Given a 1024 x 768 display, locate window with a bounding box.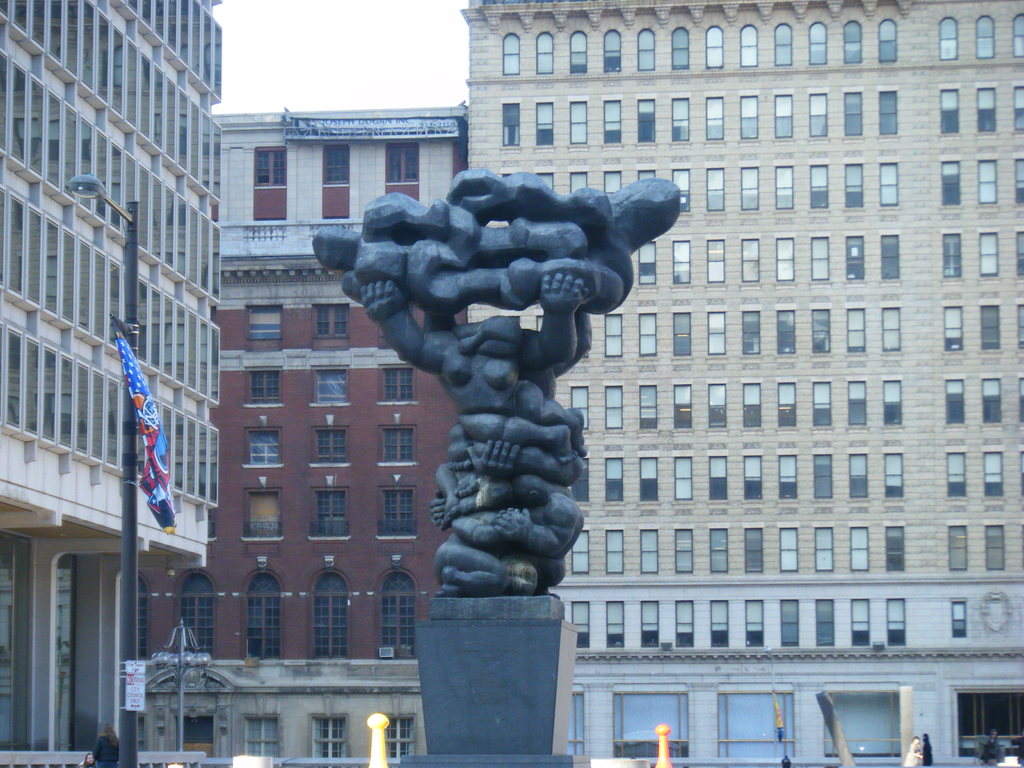
Located: box=[241, 427, 282, 468].
